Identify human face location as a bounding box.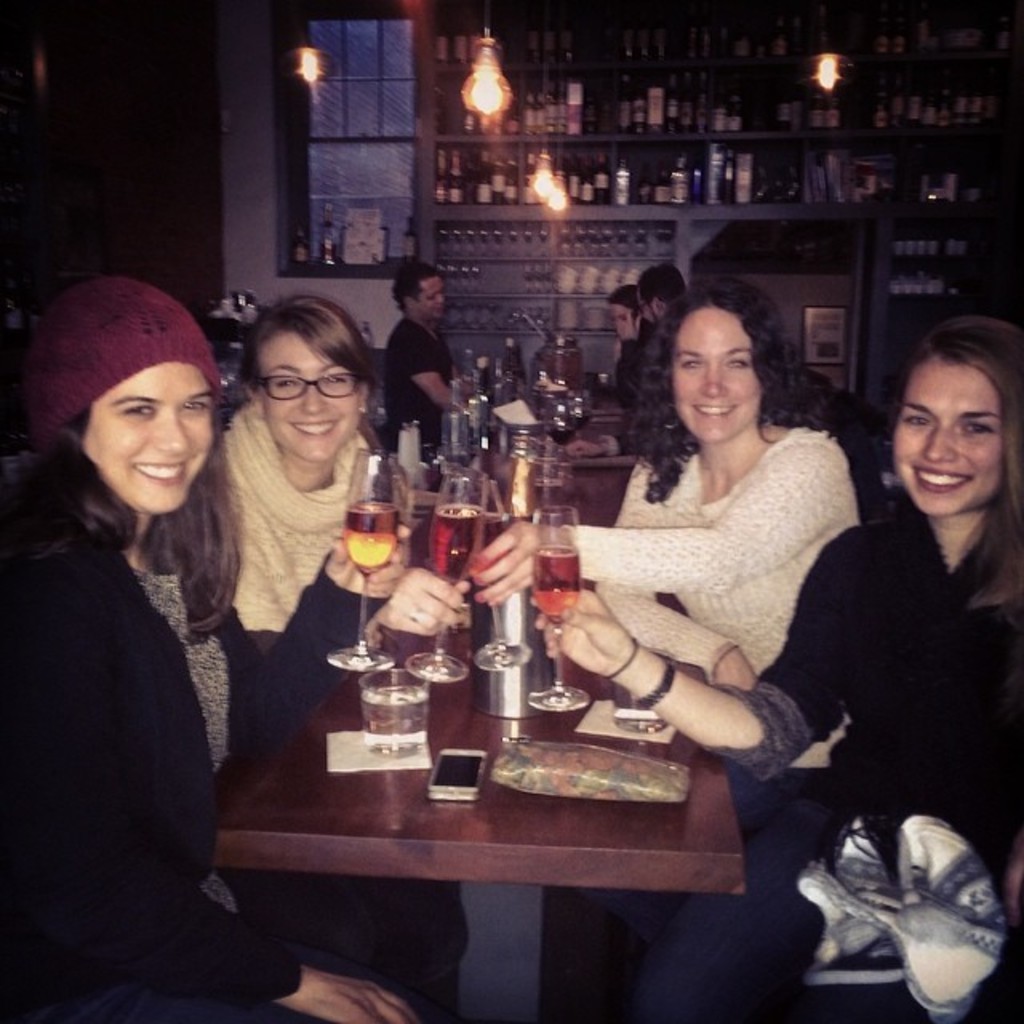
<bbox>426, 272, 443, 314</bbox>.
